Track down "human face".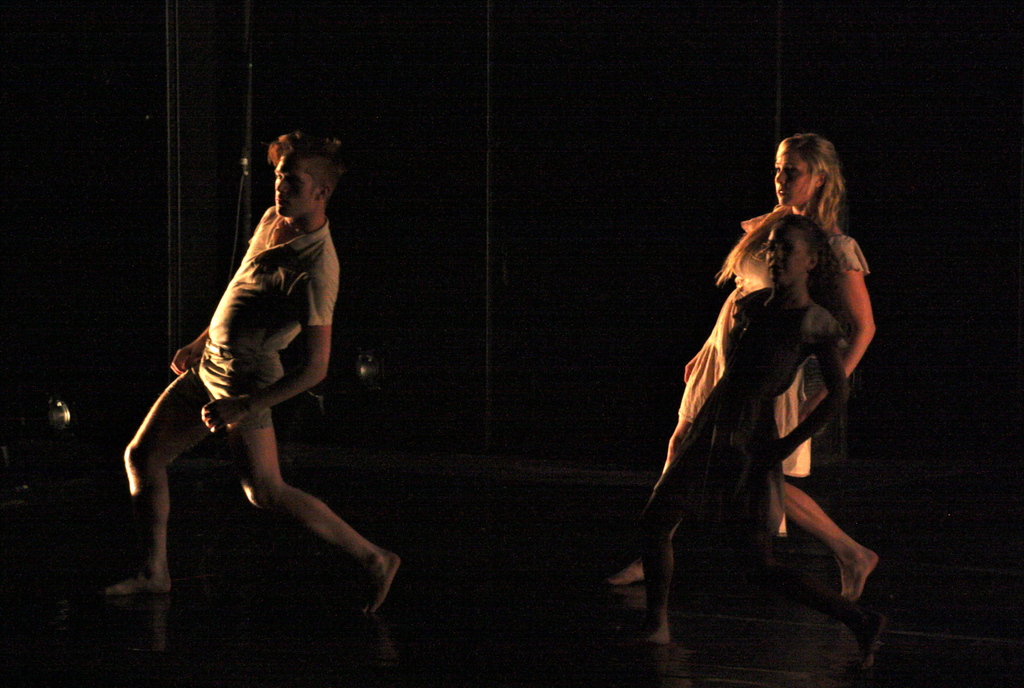
Tracked to Rect(764, 222, 811, 284).
